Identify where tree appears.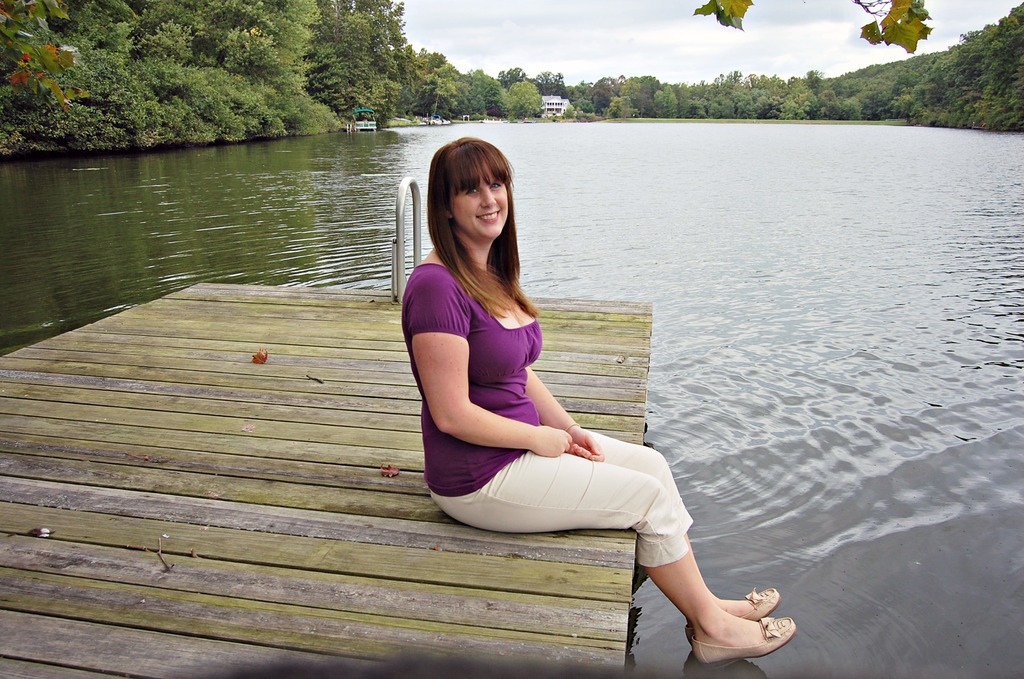
Appears at bbox(507, 82, 545, 122).
